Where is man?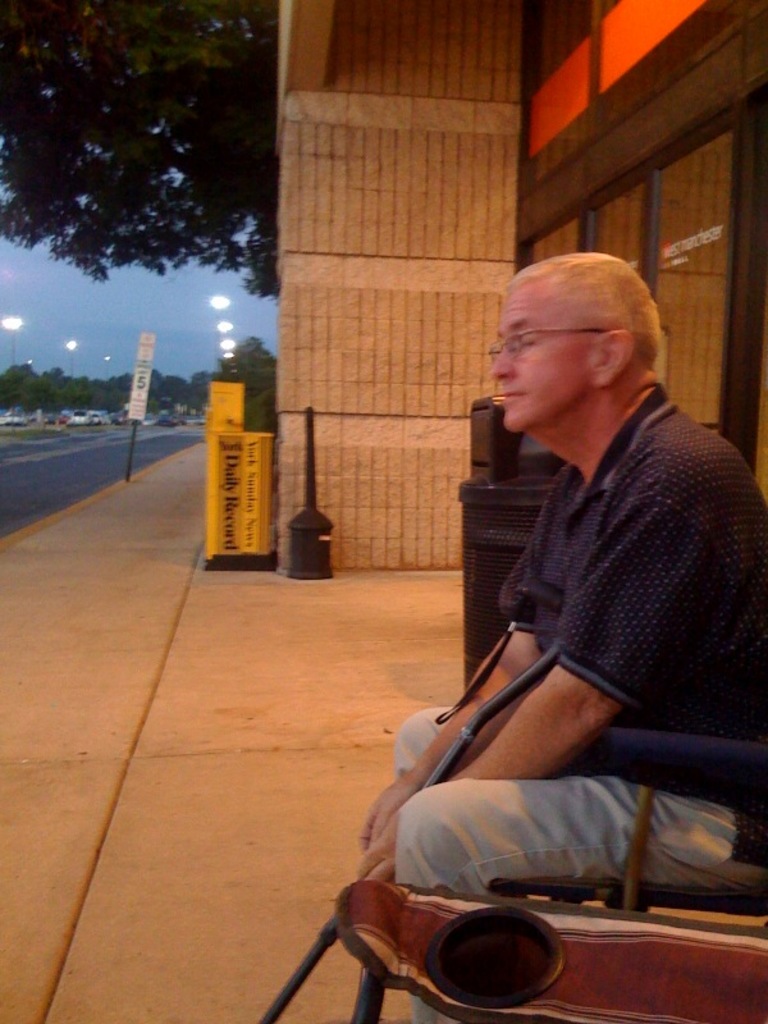
select_region(357, 228, 763, 970).
